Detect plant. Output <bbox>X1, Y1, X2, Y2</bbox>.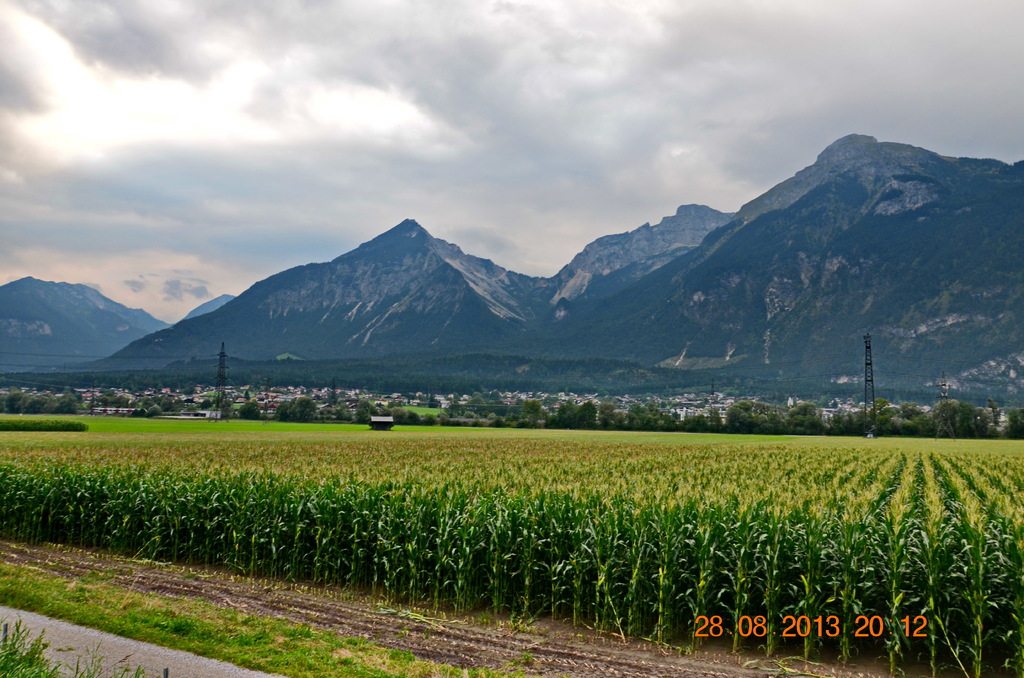
<bbox>964, 532, 994, 677</bbox>.
